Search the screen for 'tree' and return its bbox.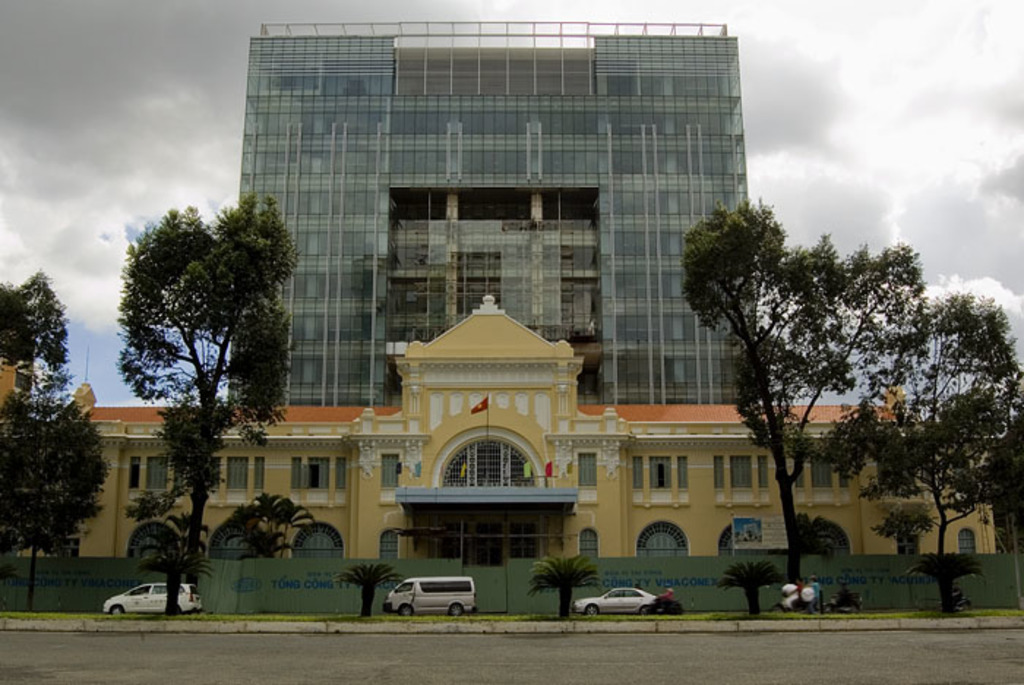
Found: {"x1": 0, "y1": 265, "x2": 73, "y2": 386}.
